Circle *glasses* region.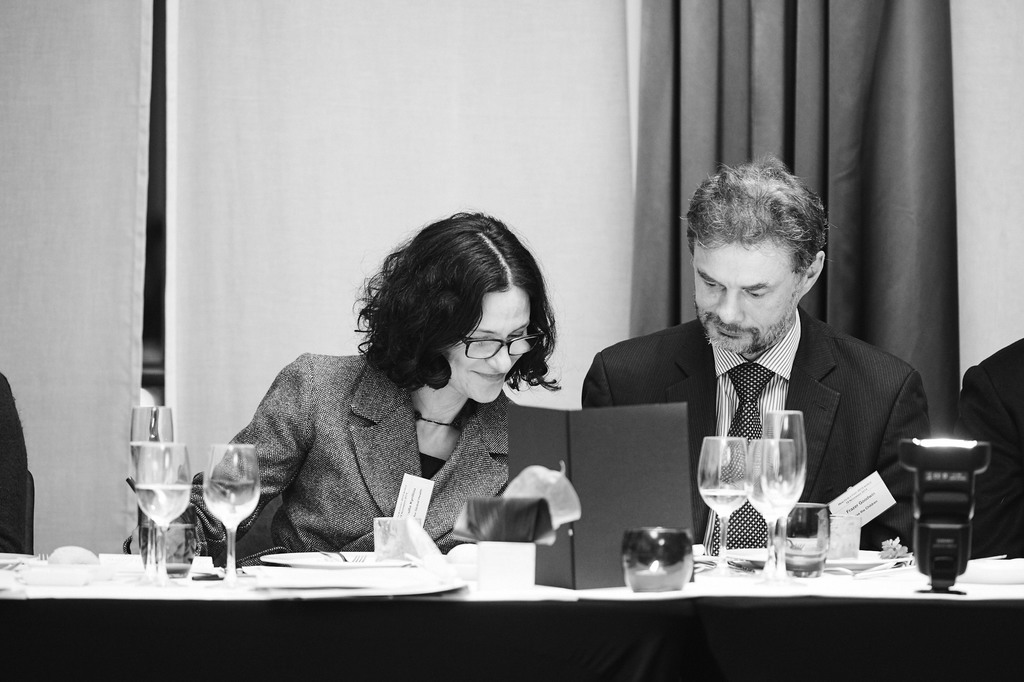
Region: box=[449, 322, 550, 374].
